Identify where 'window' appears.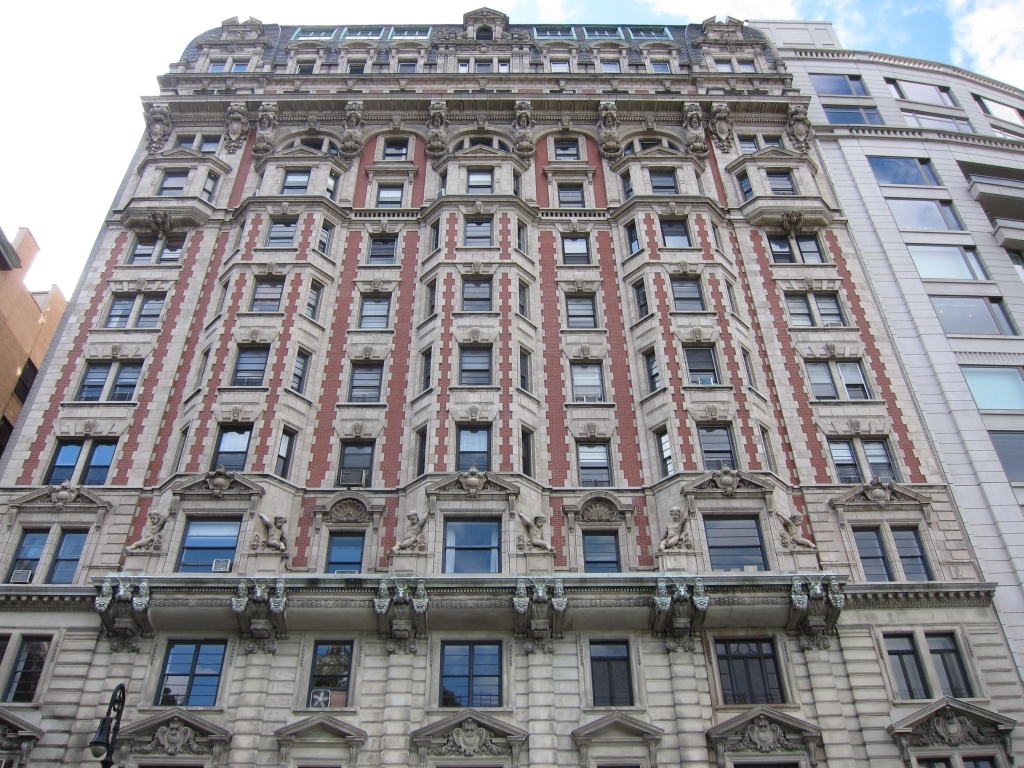
Appears at detection(812, 291, 853, 330).
